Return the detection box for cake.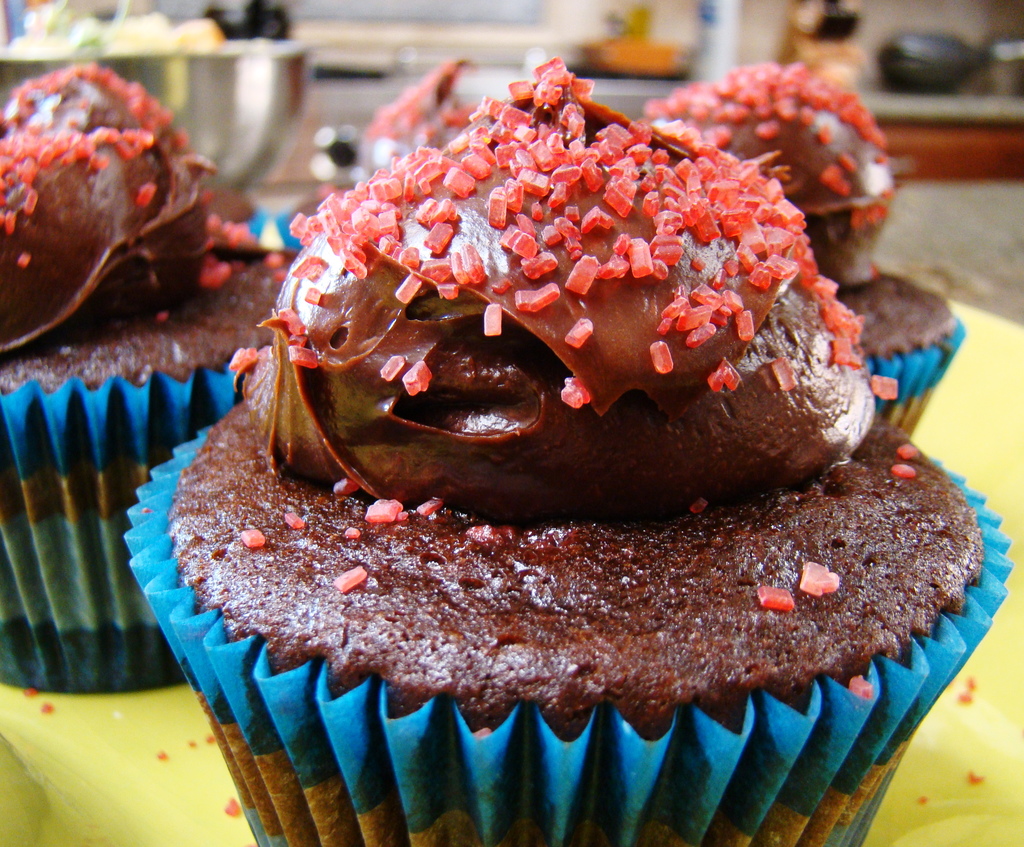
[x1=158, y1=48, x2=995, y2=846].
